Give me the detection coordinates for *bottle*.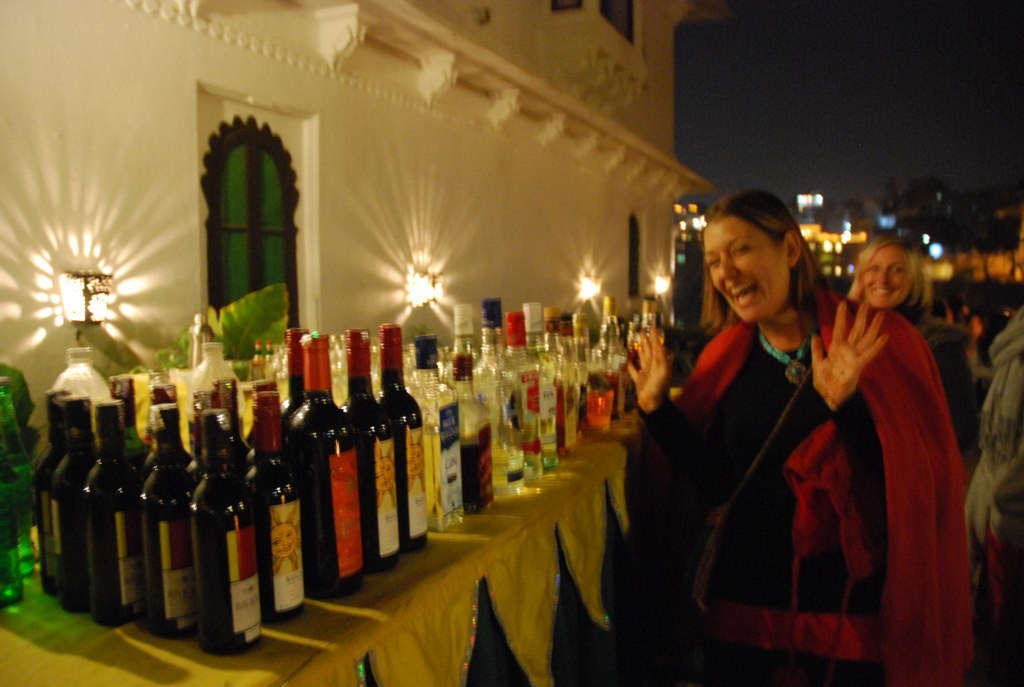
(left=571, top=312, right=616, bottom=439).
